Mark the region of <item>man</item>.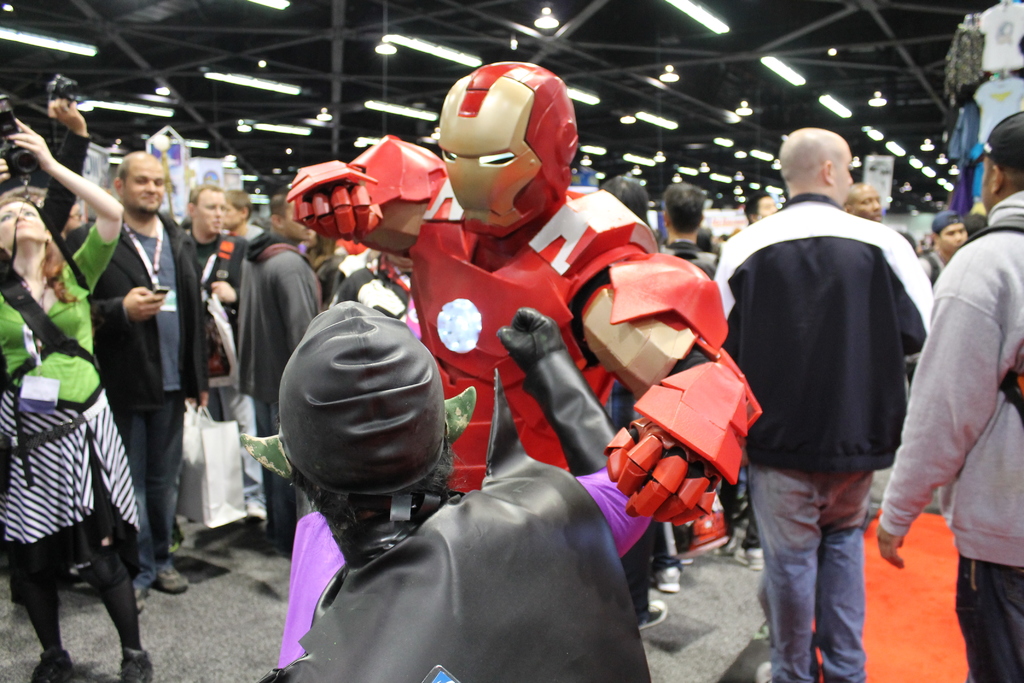
Region: bbox=(916, 207, 968, 283).
